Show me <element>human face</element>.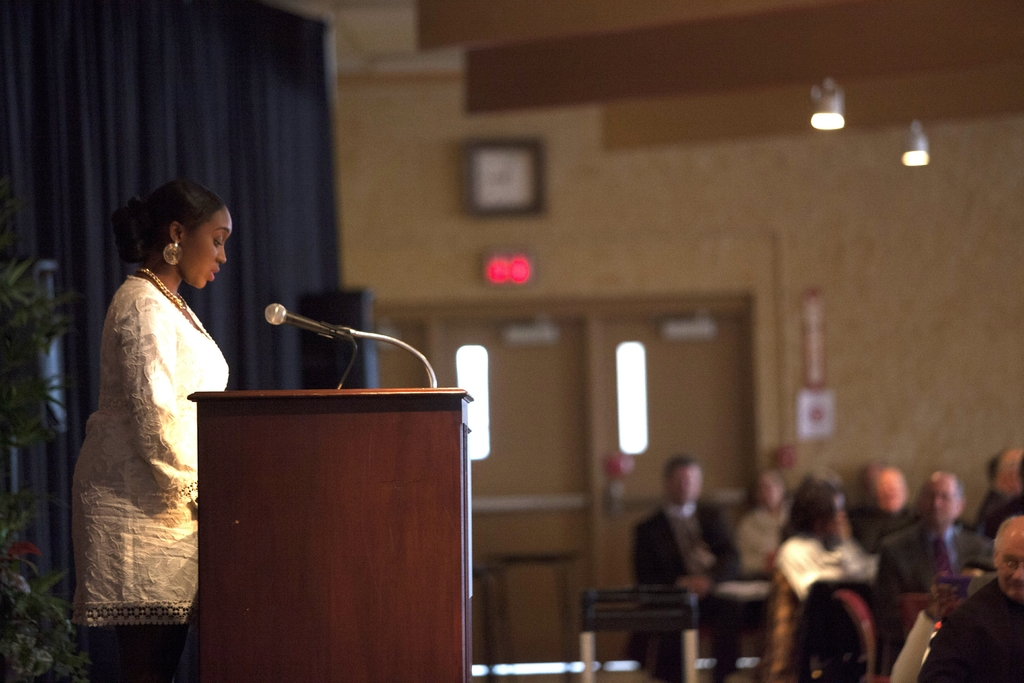
<element>human face</element> is here: x1=756 y1=474 x2=783 y2=508.
